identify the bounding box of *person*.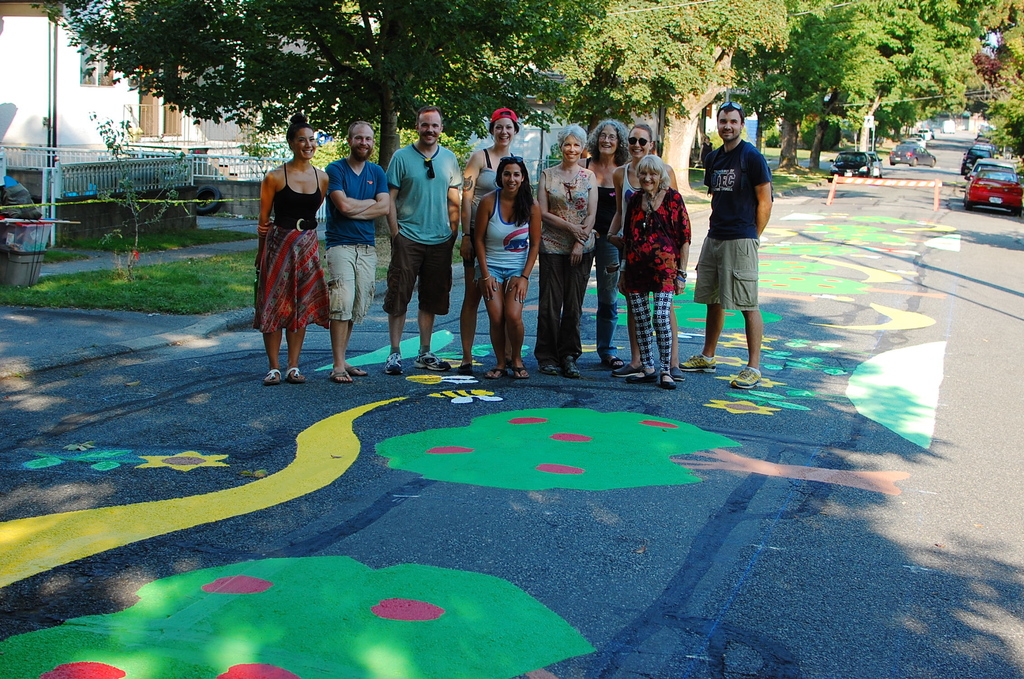
(x1=578, y1=119, x2=630, y2=372).
